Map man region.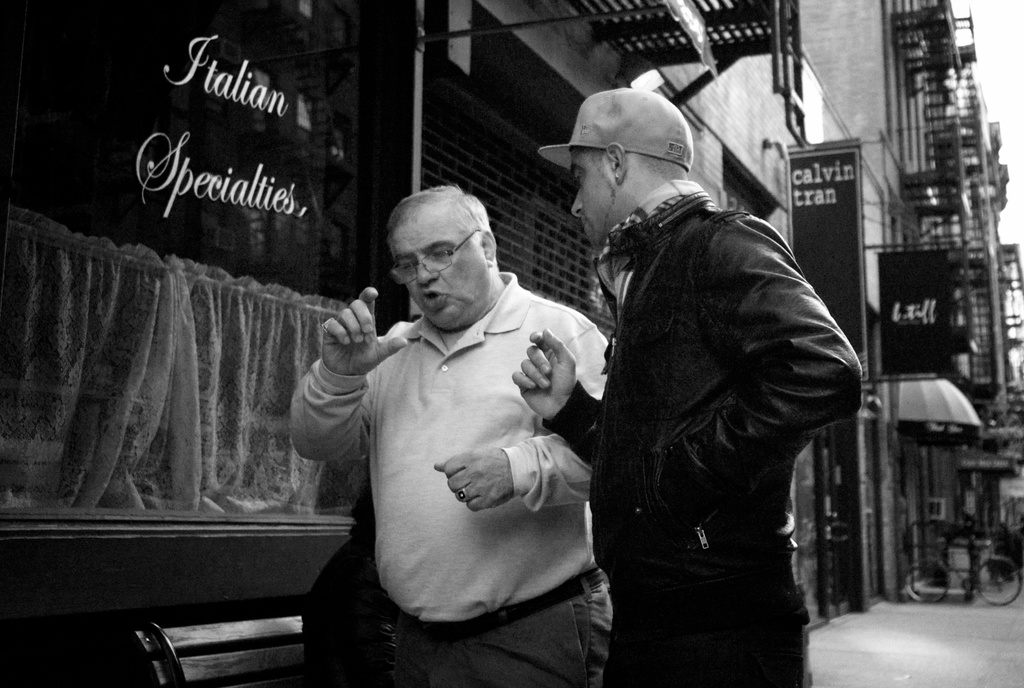
Mapped to rect(290, 185, 621, 684).
